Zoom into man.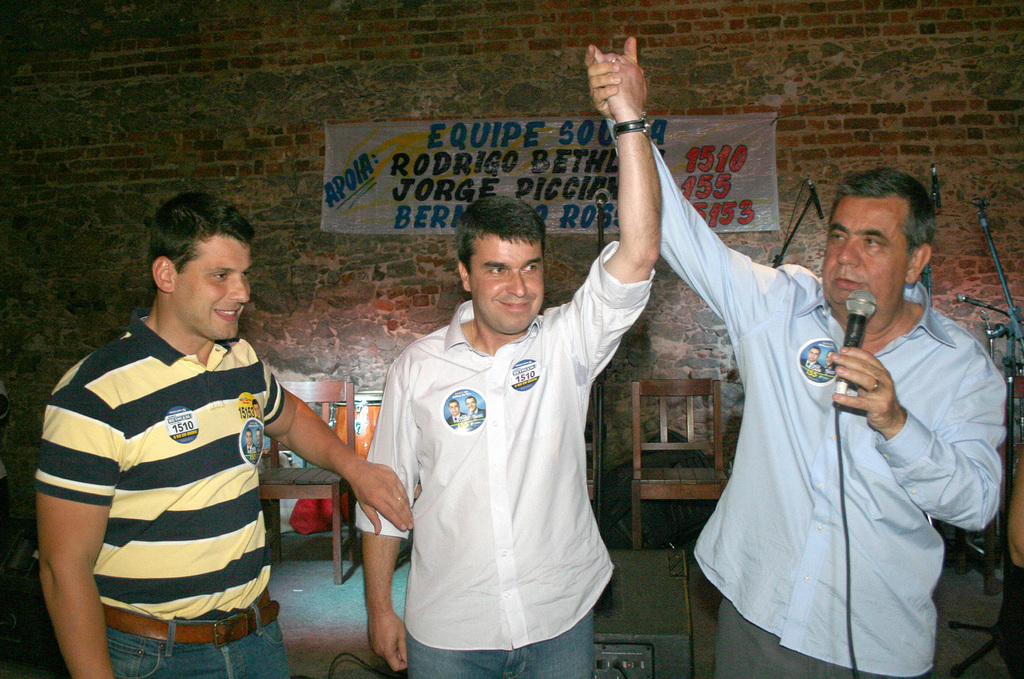
Zoom target: box=[352, 54, 662, 678].
